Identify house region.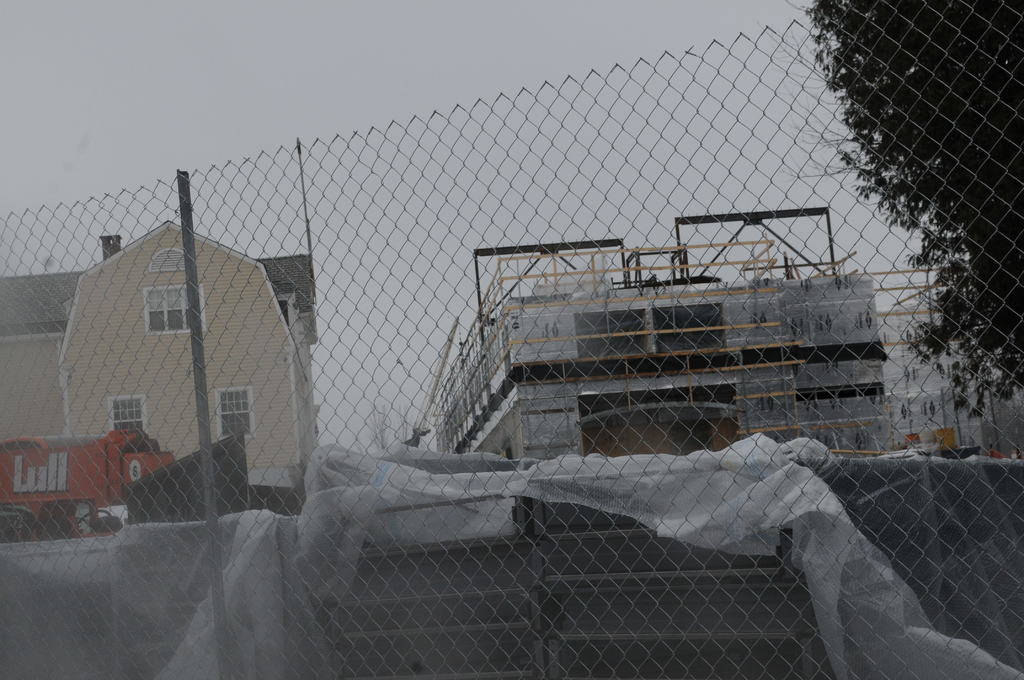
Region: <bbox>885, 293, 994, 462</bbox>.
